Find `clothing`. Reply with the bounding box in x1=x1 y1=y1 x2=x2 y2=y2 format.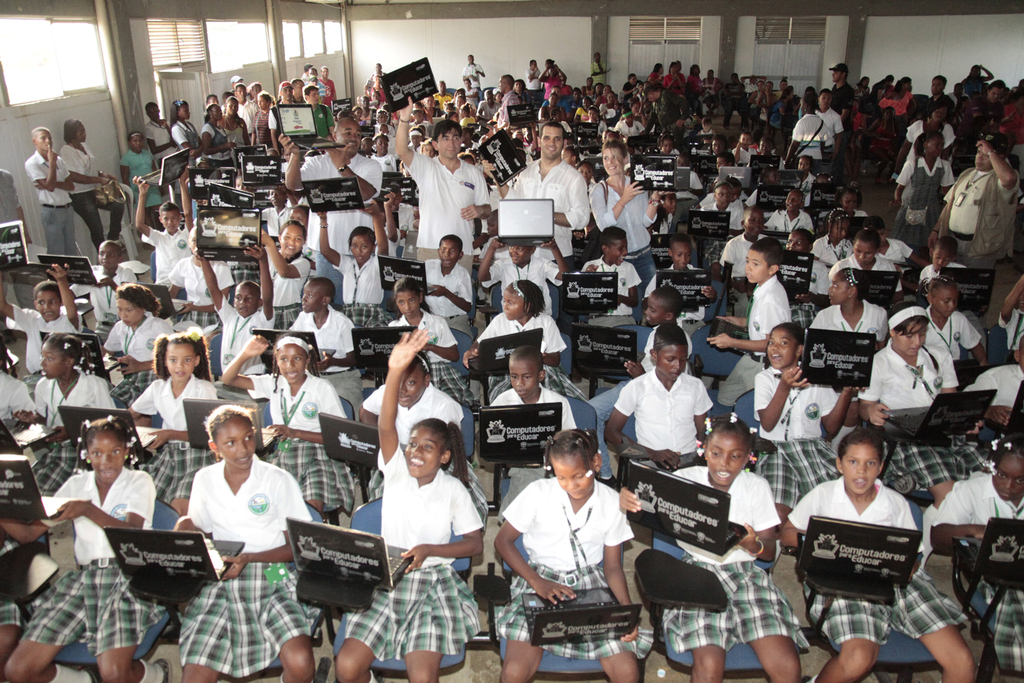
x1=167 y1=250 x2=236 y2=331.
